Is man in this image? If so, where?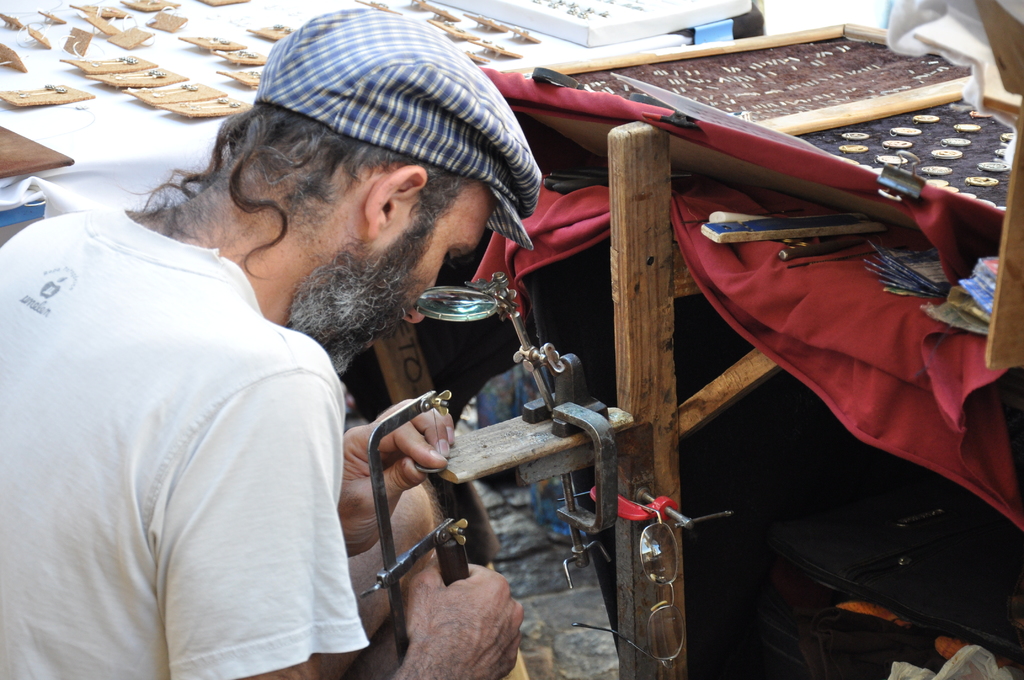
Yes, at (x1=44, y1=35, x2=547, y2=677).
